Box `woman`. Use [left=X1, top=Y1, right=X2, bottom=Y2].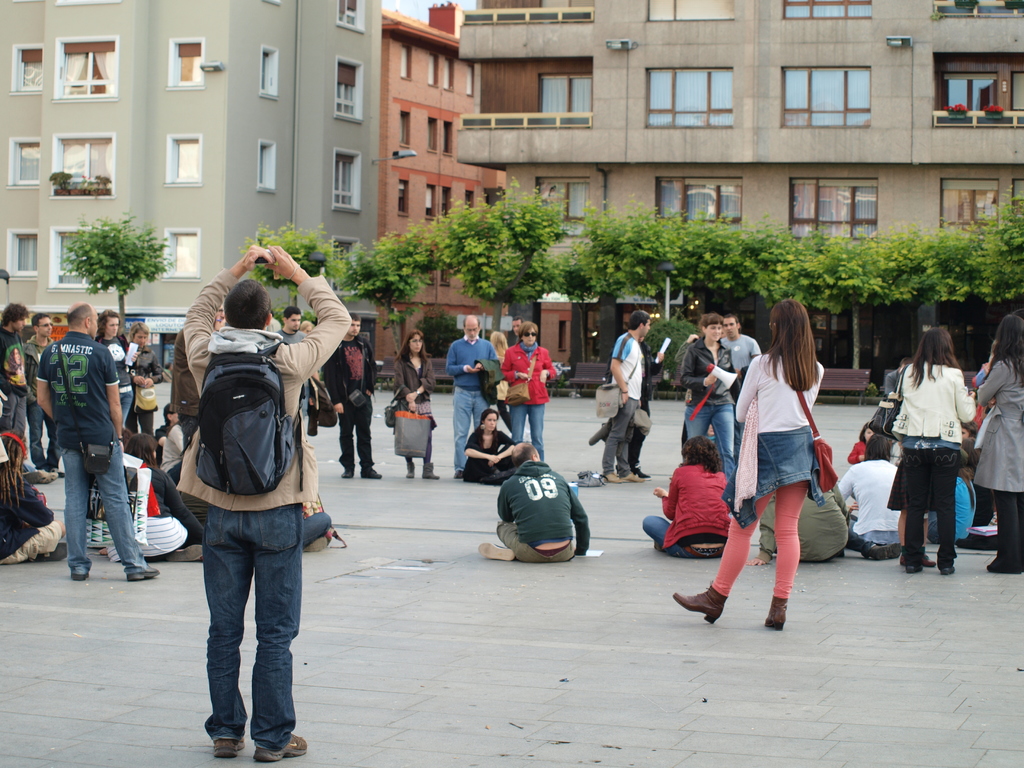
[left=394, top=328, right=439, bottom=483].
